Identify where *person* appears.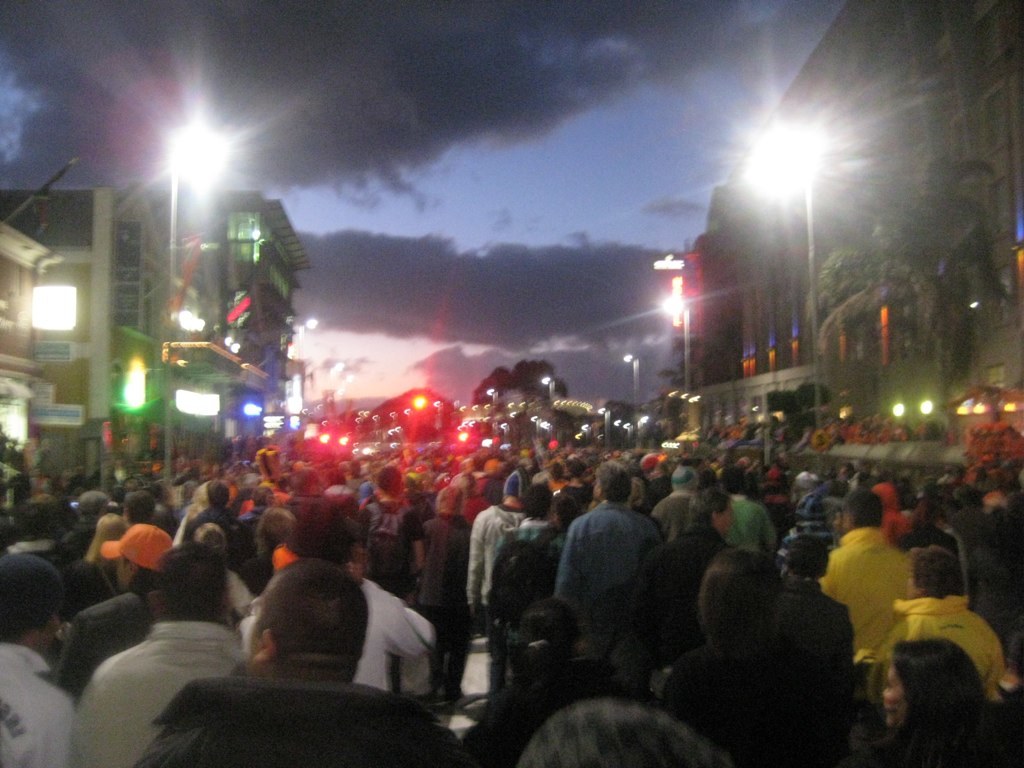
Appears at crop(875, 635, 1016, 767).
